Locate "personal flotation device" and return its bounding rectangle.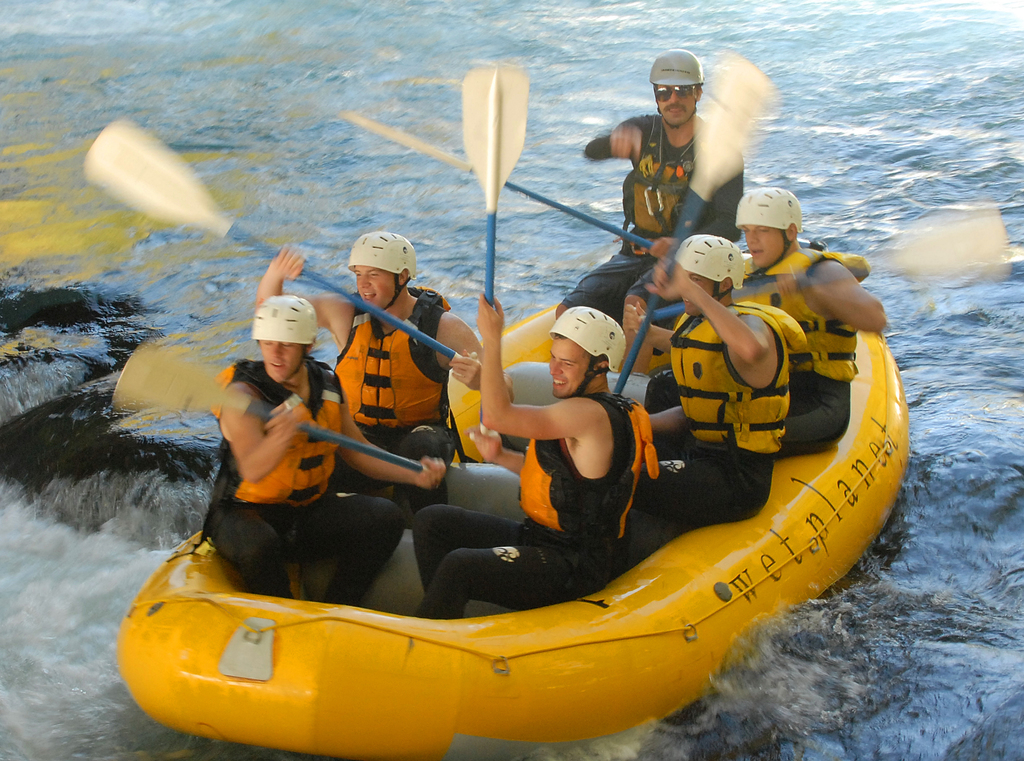
left=622, top=110, right=735, bottom=261.
